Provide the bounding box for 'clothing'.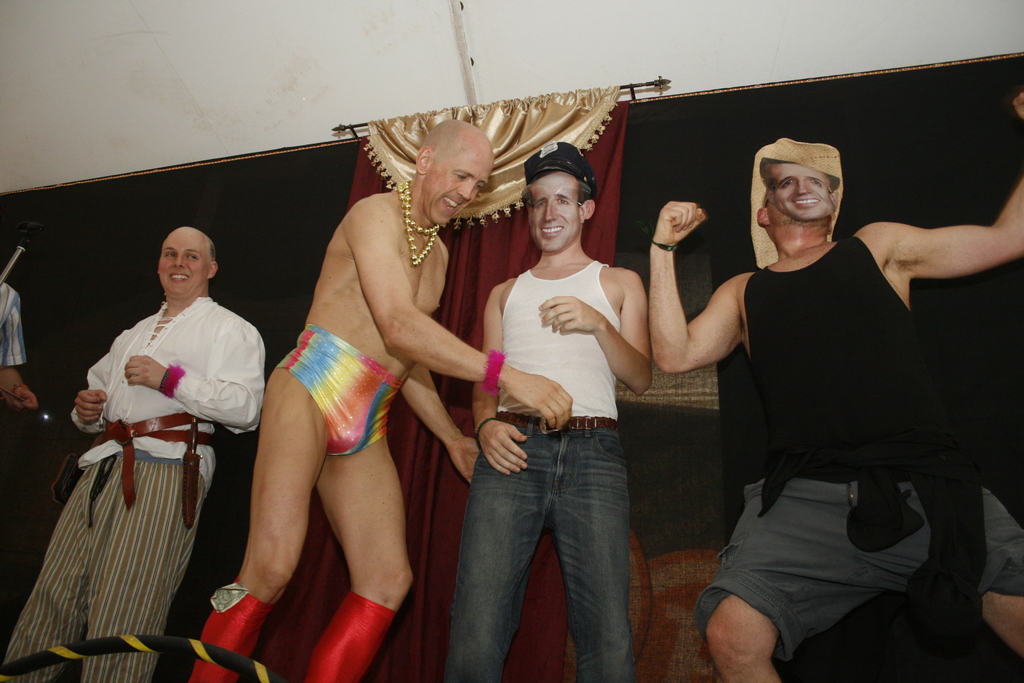
pyautogui.locateOnScreen(0, 292, 271, 682).
